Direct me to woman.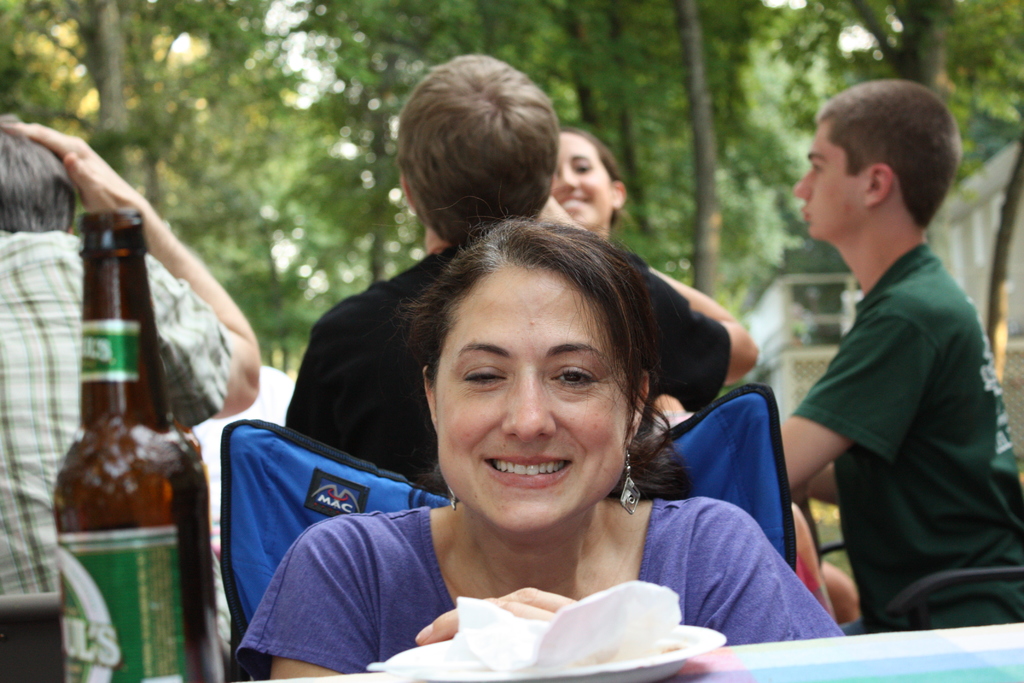
Direction: (224,208,845,682).
